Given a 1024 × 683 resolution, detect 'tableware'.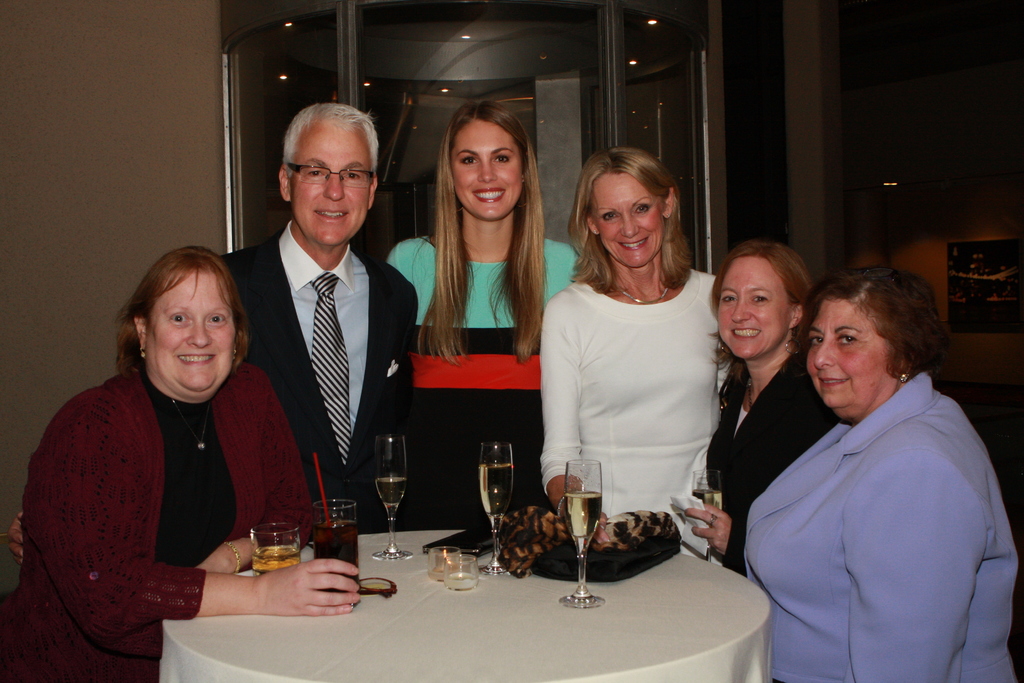
<bbox>559, 459, 605, 607</bbox>.
